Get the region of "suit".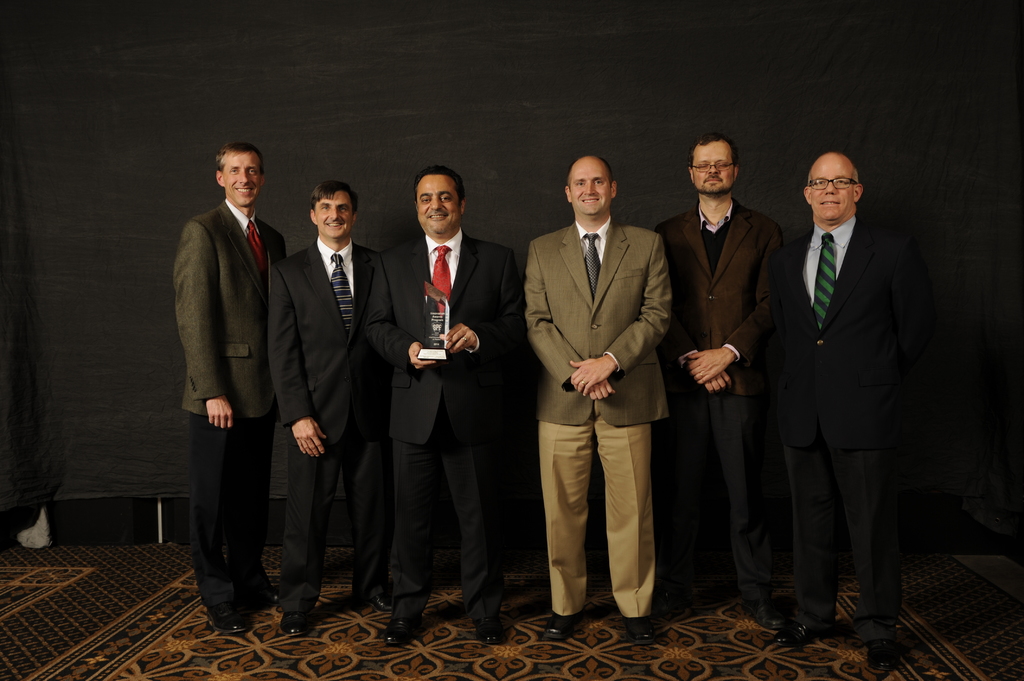
[x1=362, y1=230, x2=525, y2=621].
